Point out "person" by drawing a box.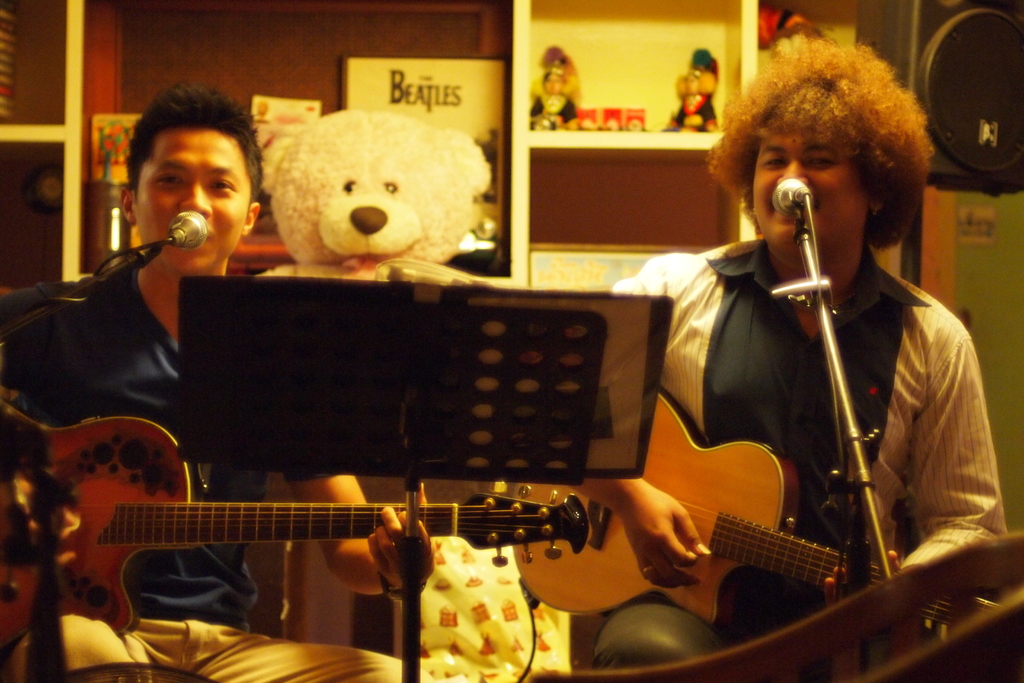
locate(568, 37, 984, 673).
